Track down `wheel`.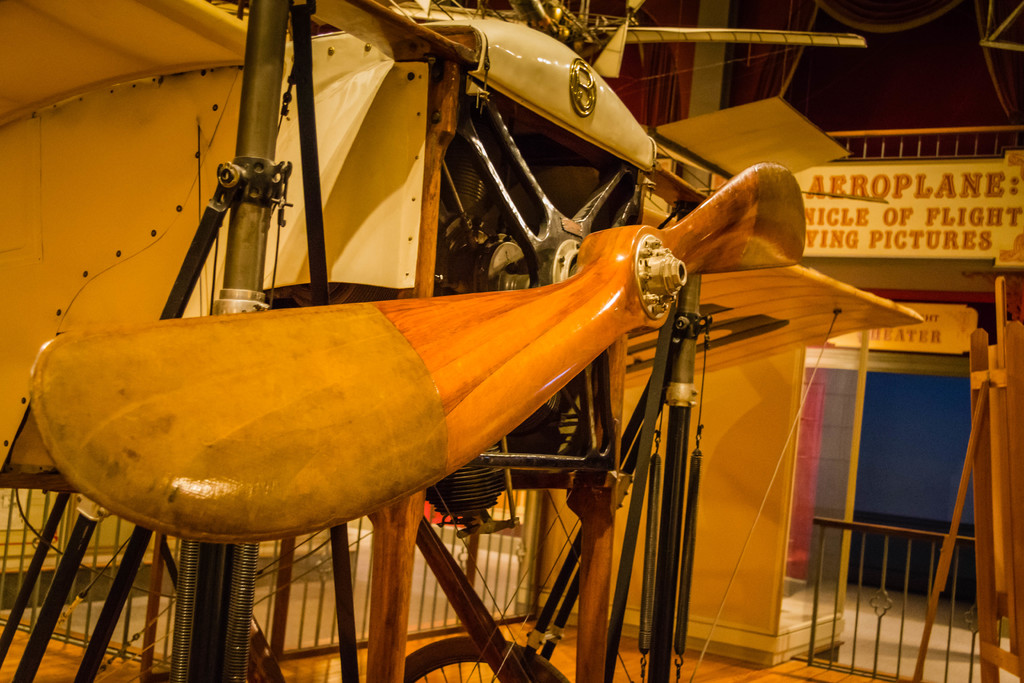
Tracked to [406,638,566,682].
